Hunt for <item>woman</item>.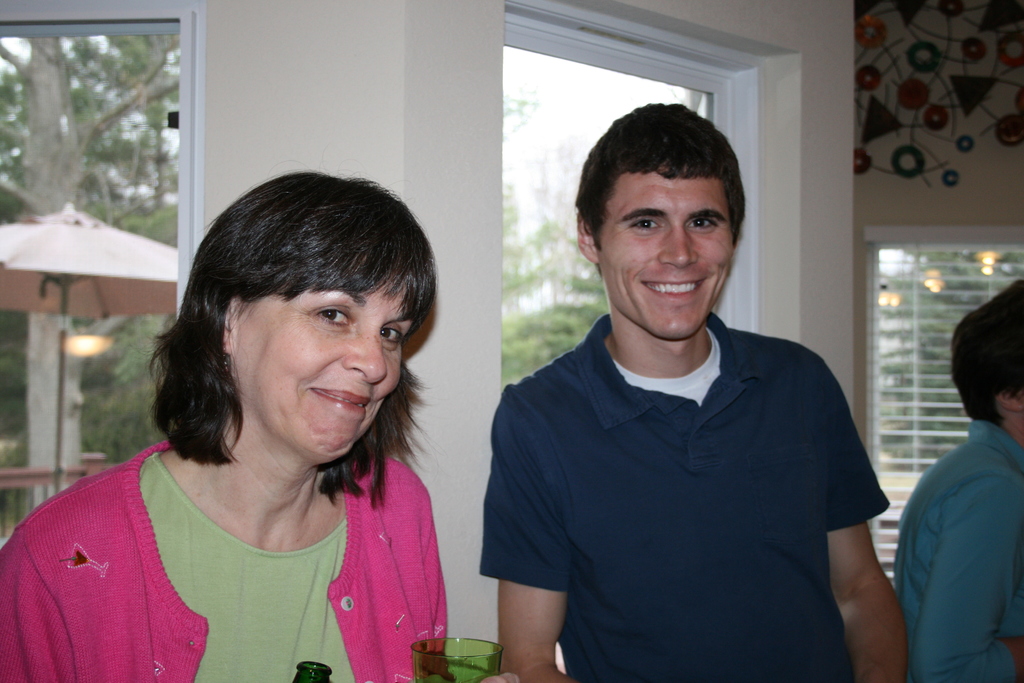
Hunted down at bbox(892, 281, 1023, 682).
